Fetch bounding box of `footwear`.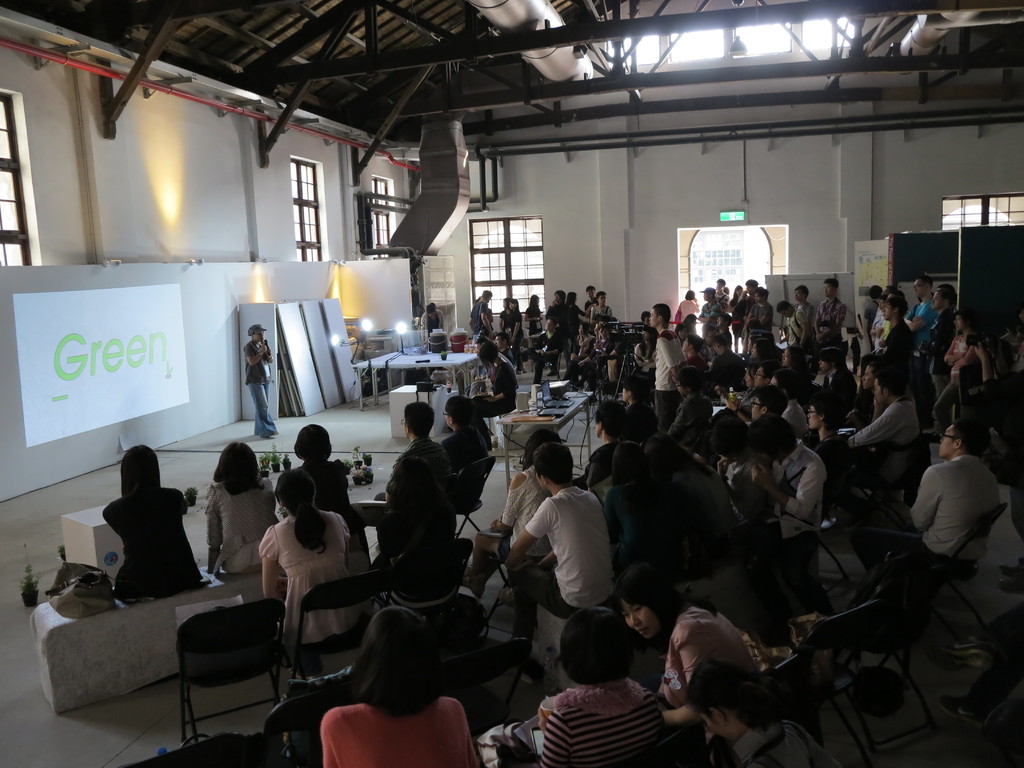
Bbox: (left=547, top=371, right=559, bottom=376).
